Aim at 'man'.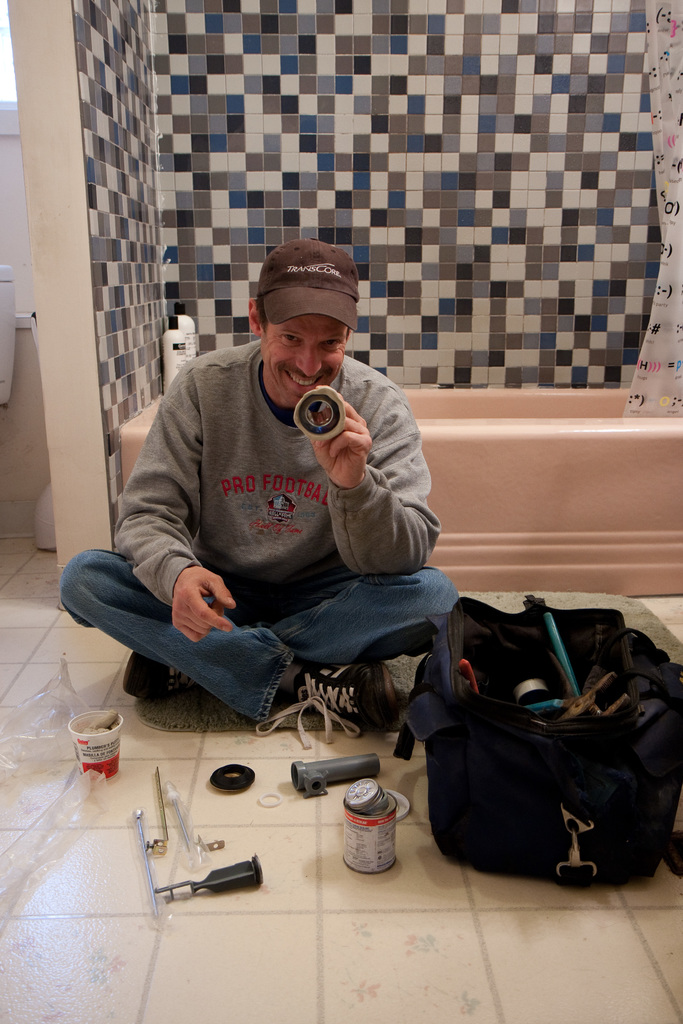
Aimed at x1=104 y1=246 x2=502 y2=778.
